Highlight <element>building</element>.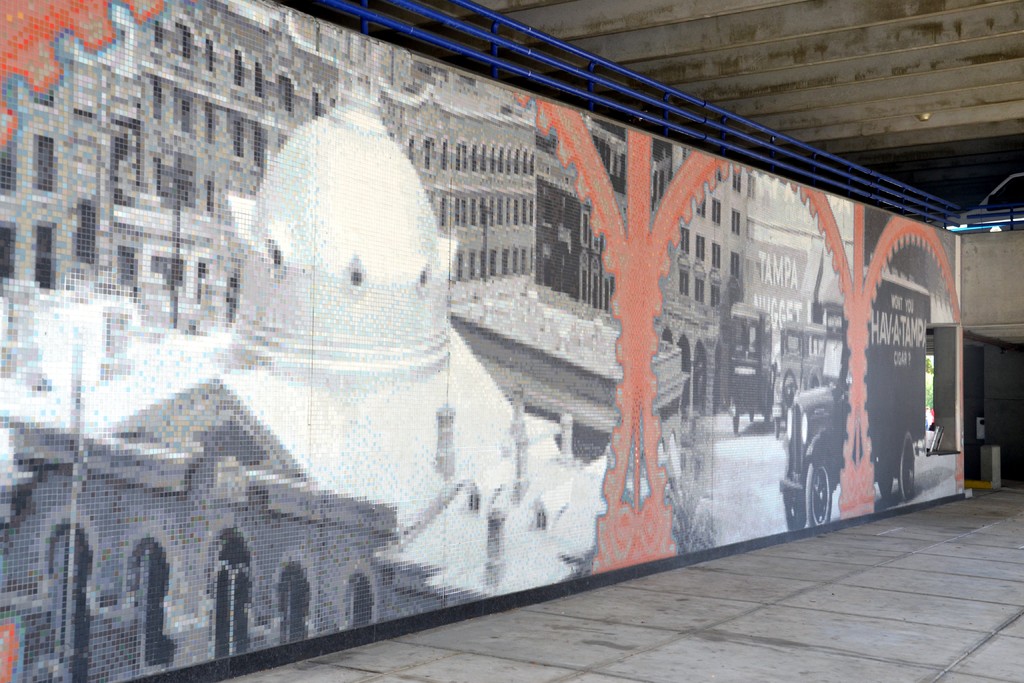
Highlighted region: x1=4 y1=0 x2=1023 y2=682.
